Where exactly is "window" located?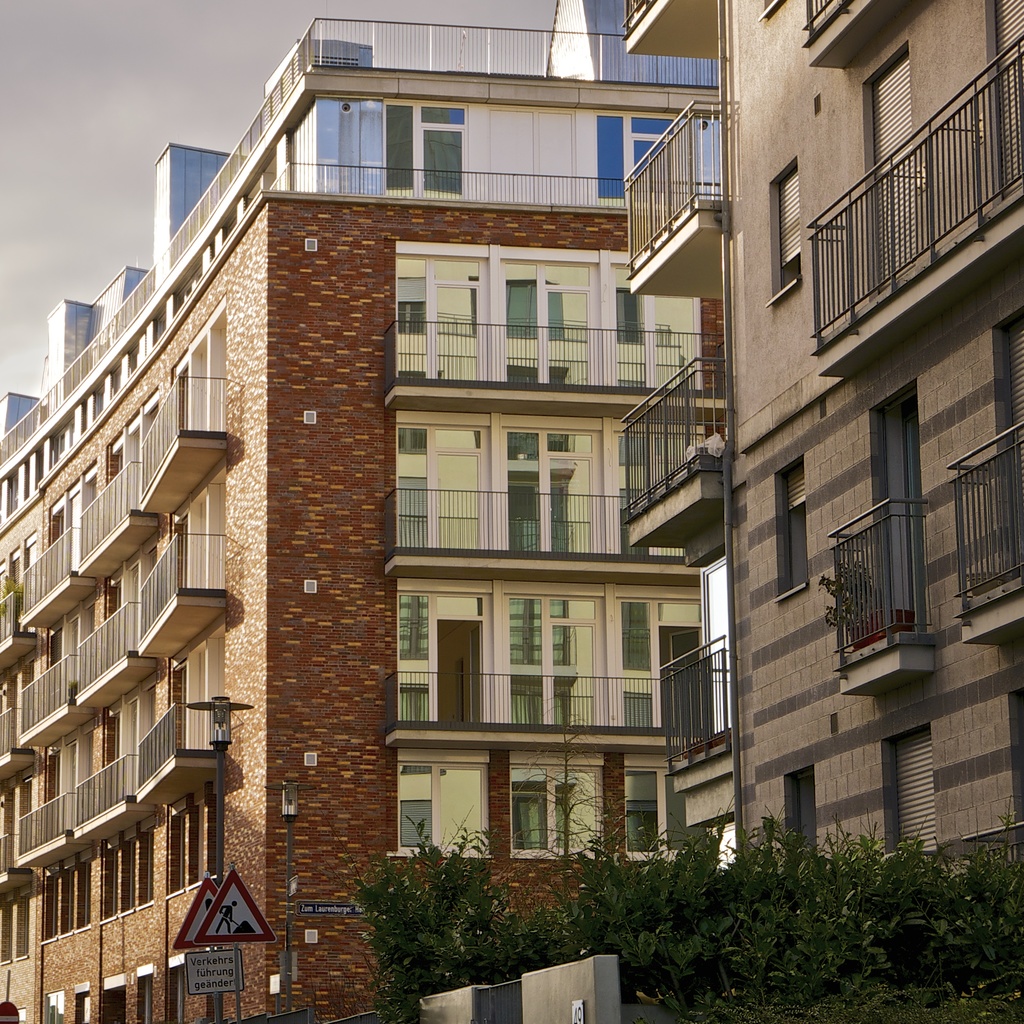
Its bounding box is {"left": 770, "top": 164, "right": 802, "bottom": 297}.
